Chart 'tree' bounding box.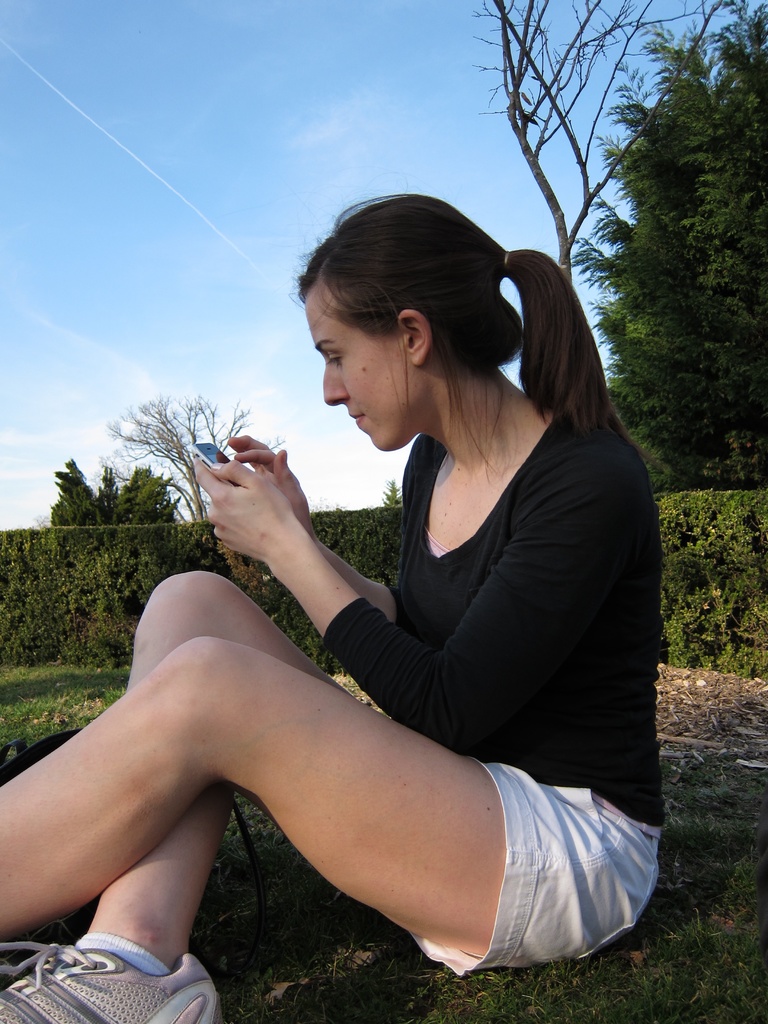
Charted: x1=41, y1=454, x2=186, y2=517.
